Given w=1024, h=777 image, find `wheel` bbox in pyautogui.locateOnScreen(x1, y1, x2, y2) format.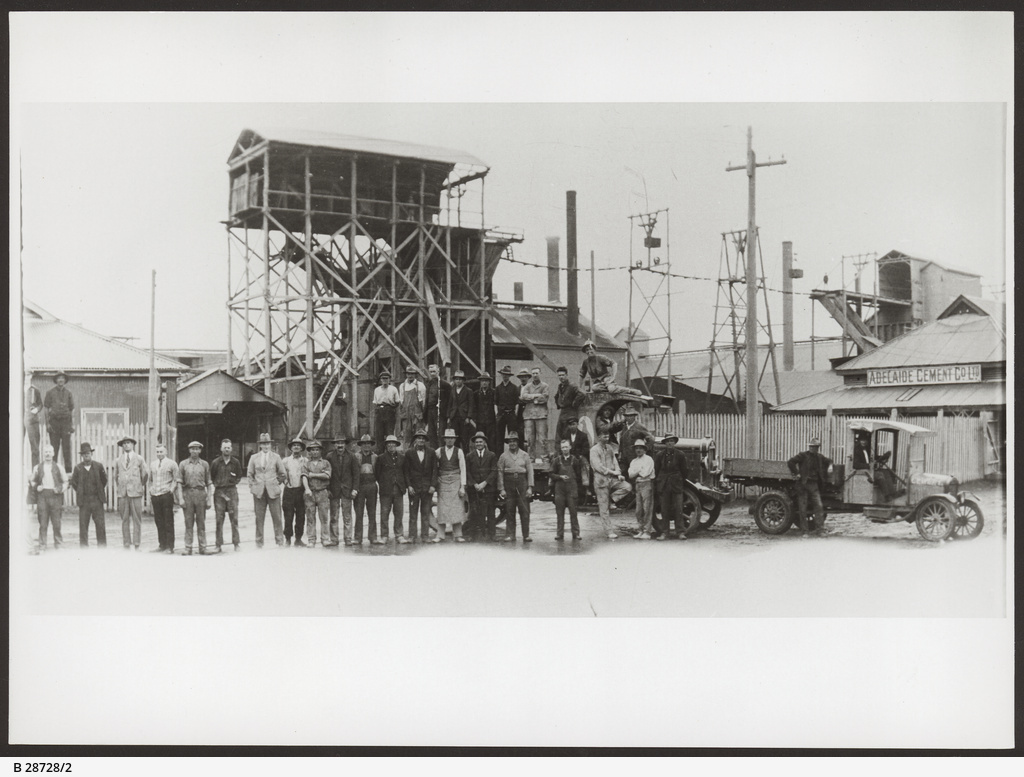
pyautogui.locateOnScreen(426, 486, 467, 534).
